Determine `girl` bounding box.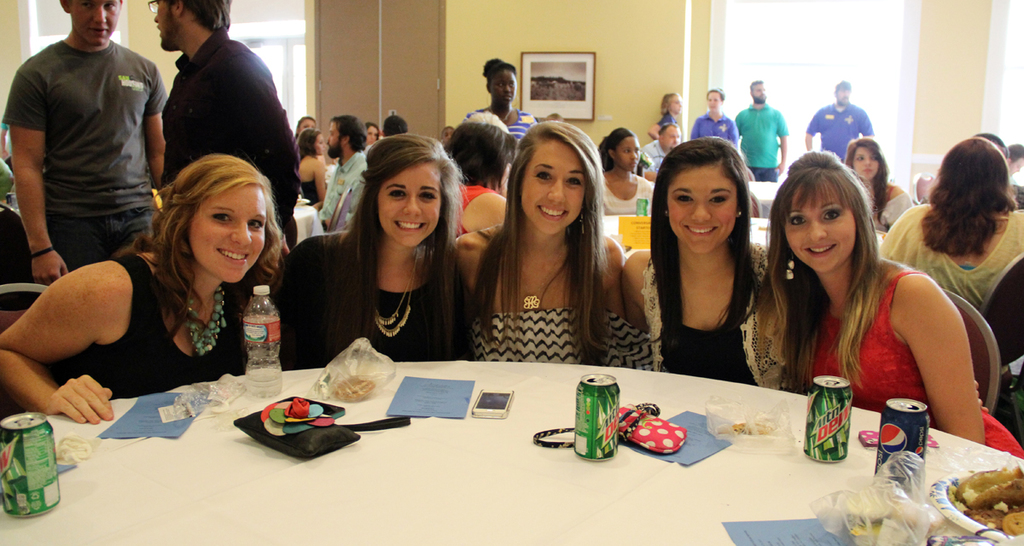
Determined: (left=461, top=57, right=534, bottom=140).
